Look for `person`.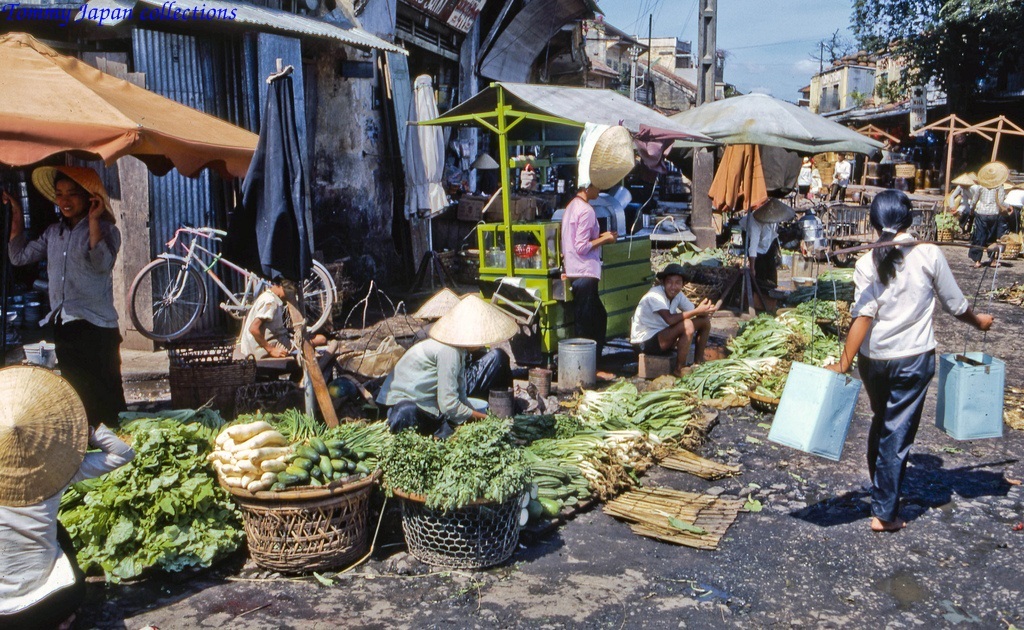
Found: x1=735, y1=195, x2=794, y2=309.
